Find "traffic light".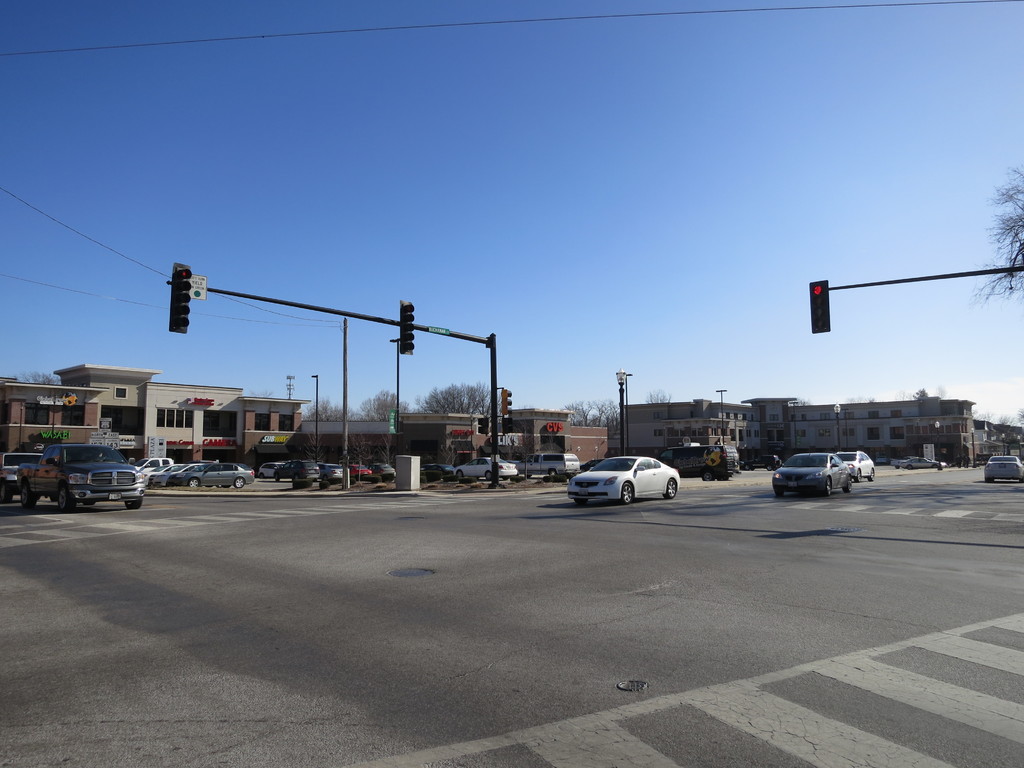
[502,387,513,415].
